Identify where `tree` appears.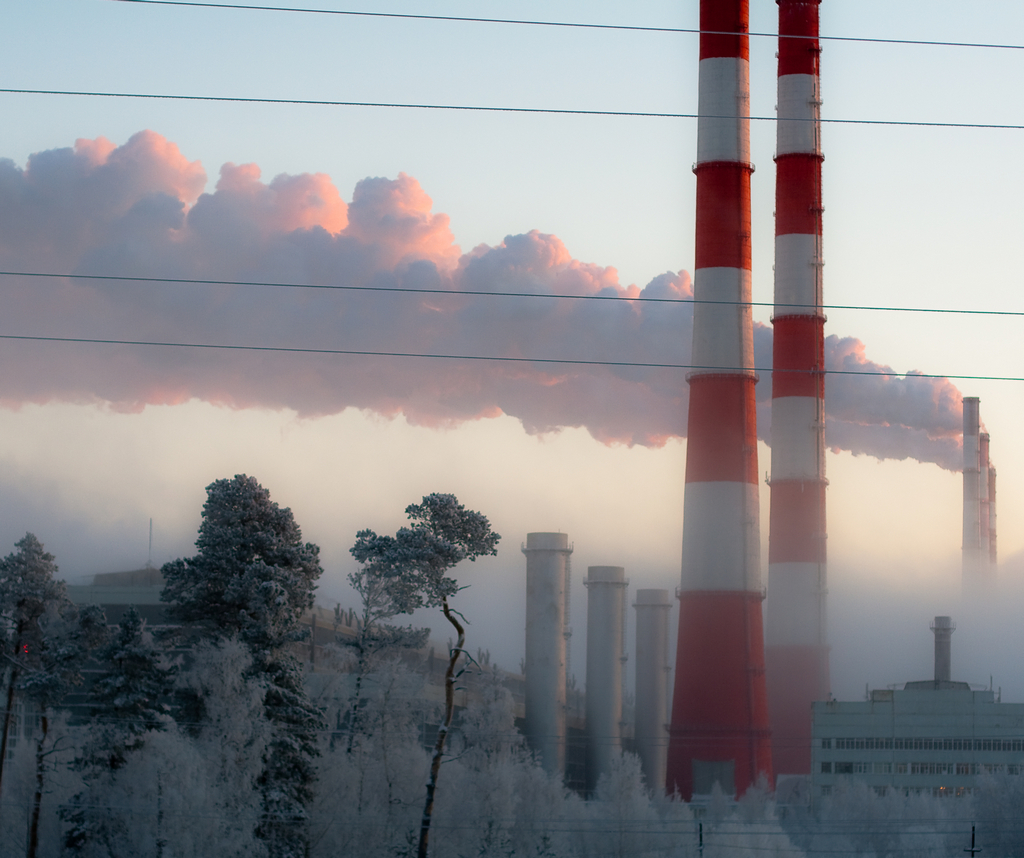
Appears at left=0, top=532, right=70, bottom=806.
